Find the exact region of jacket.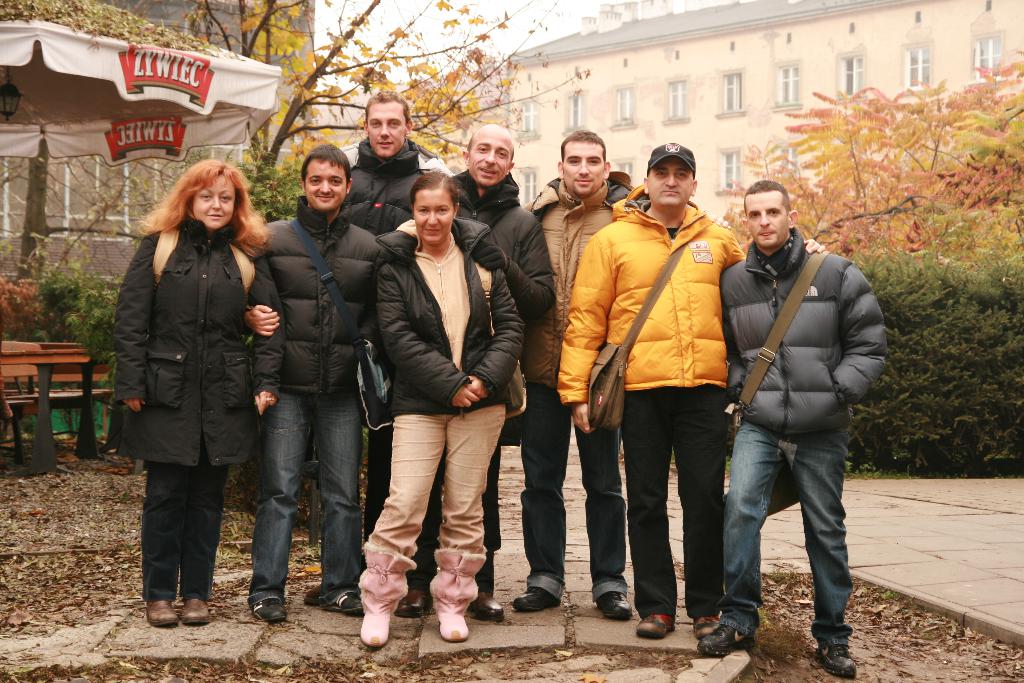
Exact region: [717, 217, 892, 434].
